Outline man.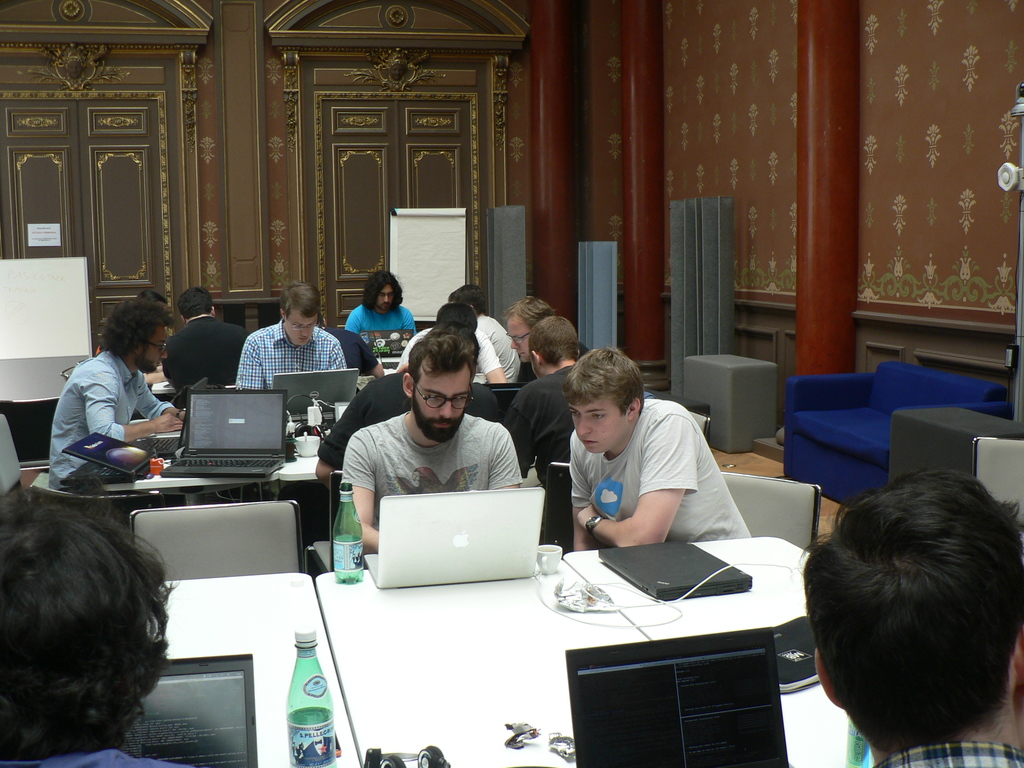
Outline: bbox=[161, 285, 248, 385].
